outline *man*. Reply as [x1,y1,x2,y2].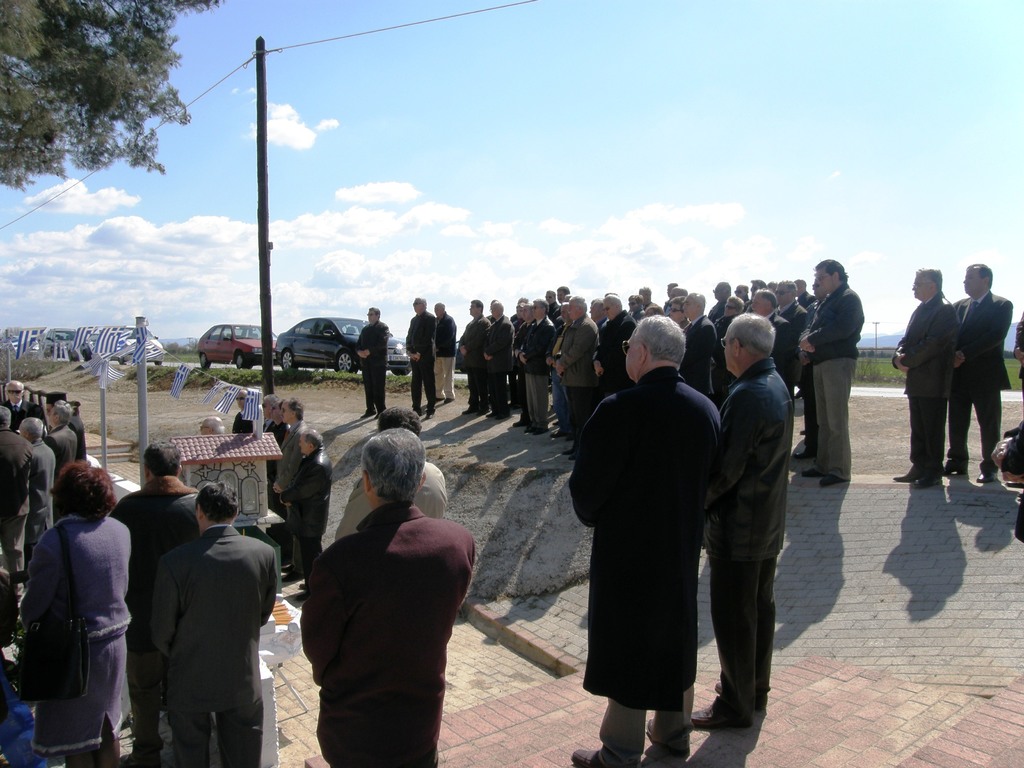
[263,397,289,545].
